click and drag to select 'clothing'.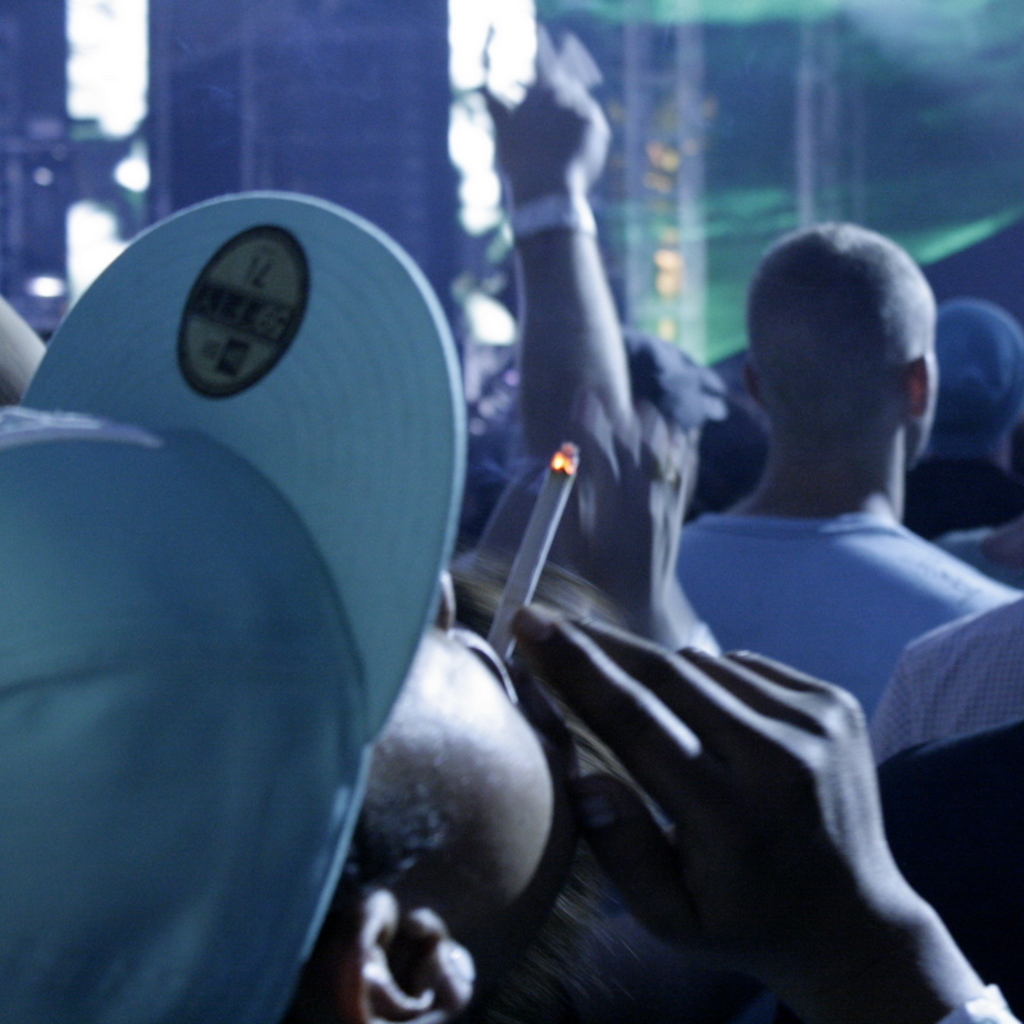
Selection: (867, 599, 1023, 768).
